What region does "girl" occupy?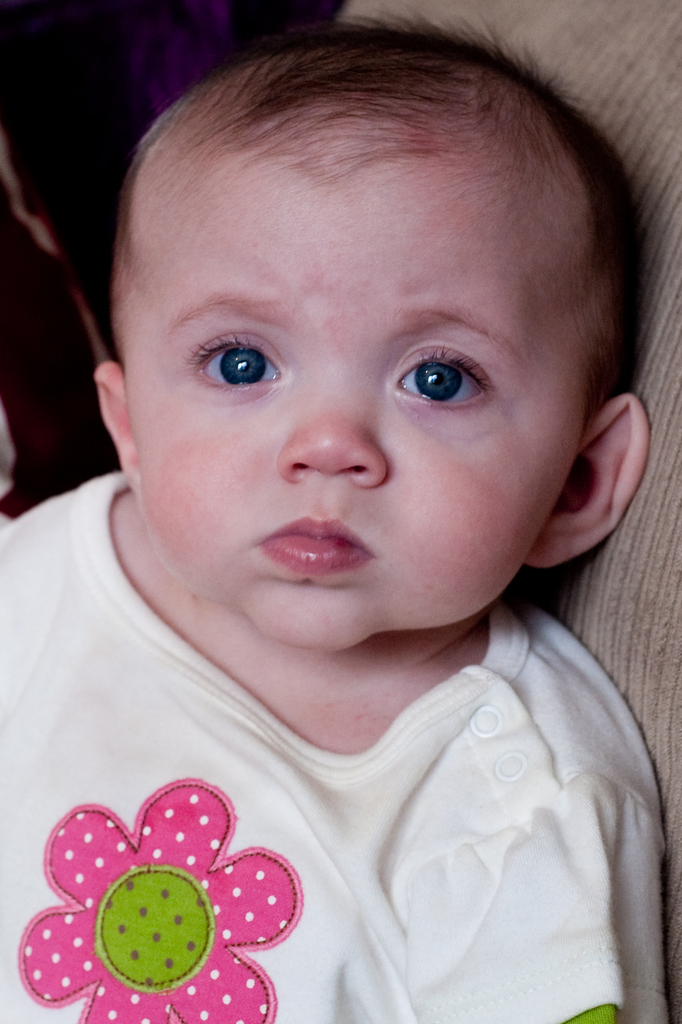
x1=0, y1=0, x2=672, y2=1023.
